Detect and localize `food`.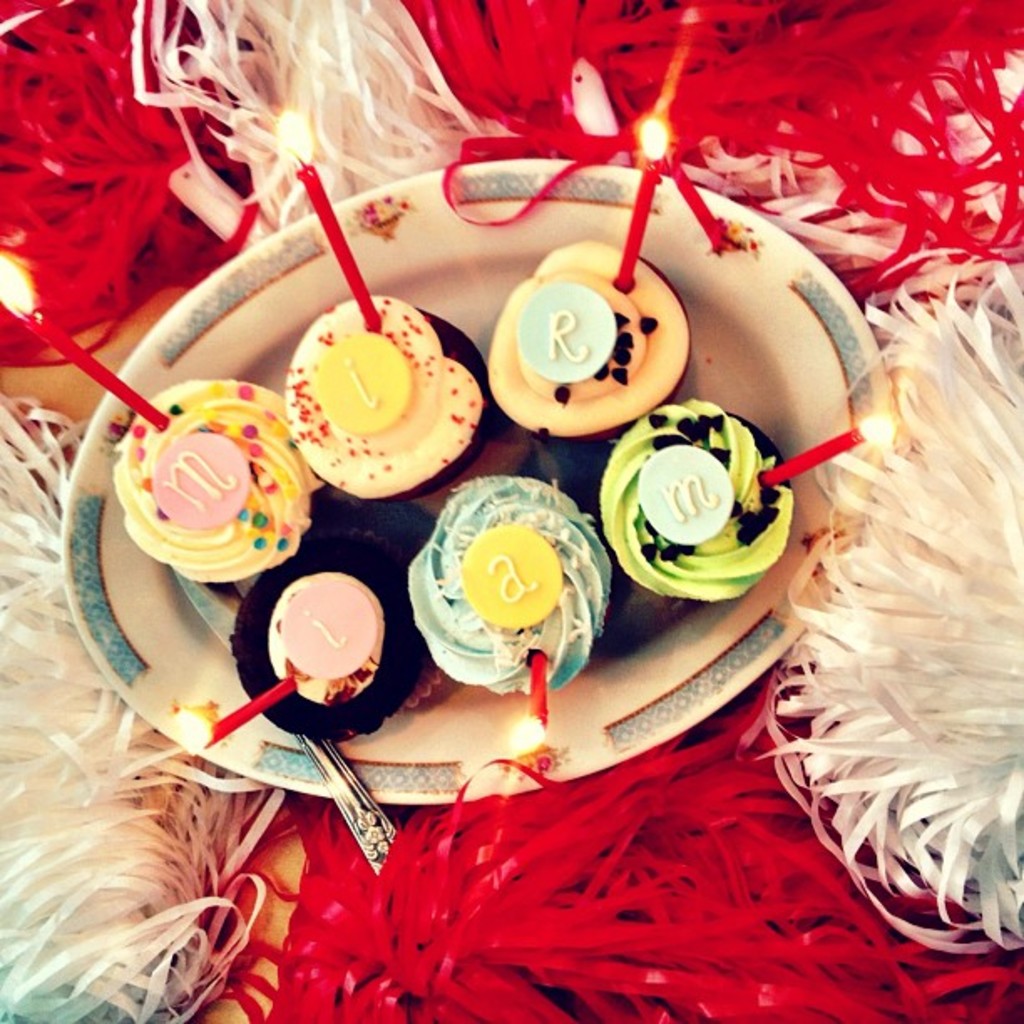
Localized at 402 465 612 703.
